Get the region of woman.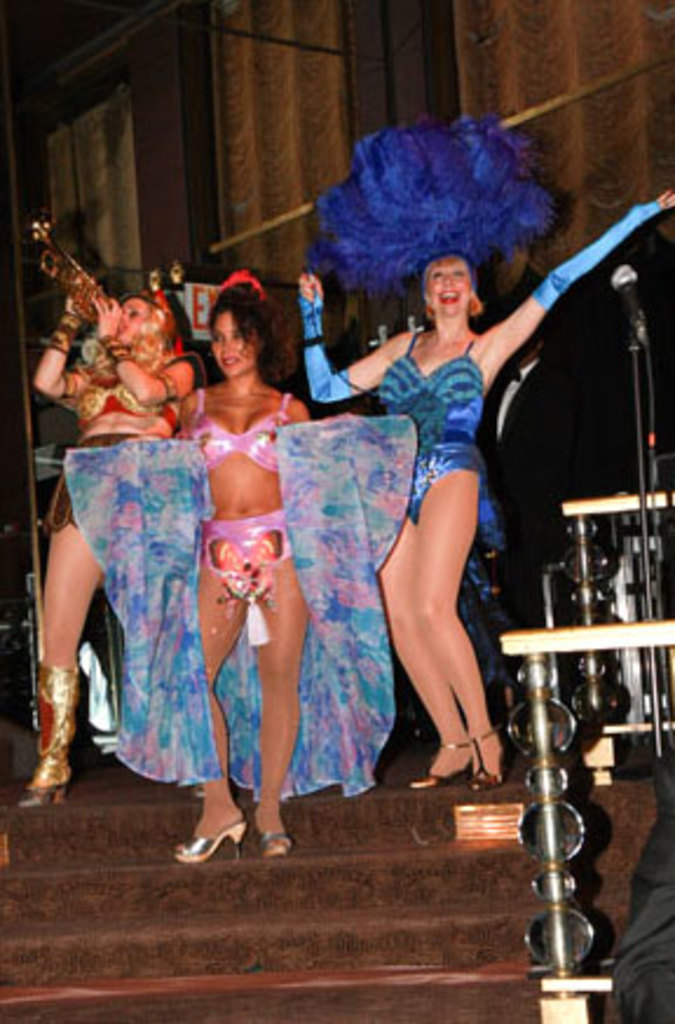
<bbox>169, 279, 363, 867</bbox>.
